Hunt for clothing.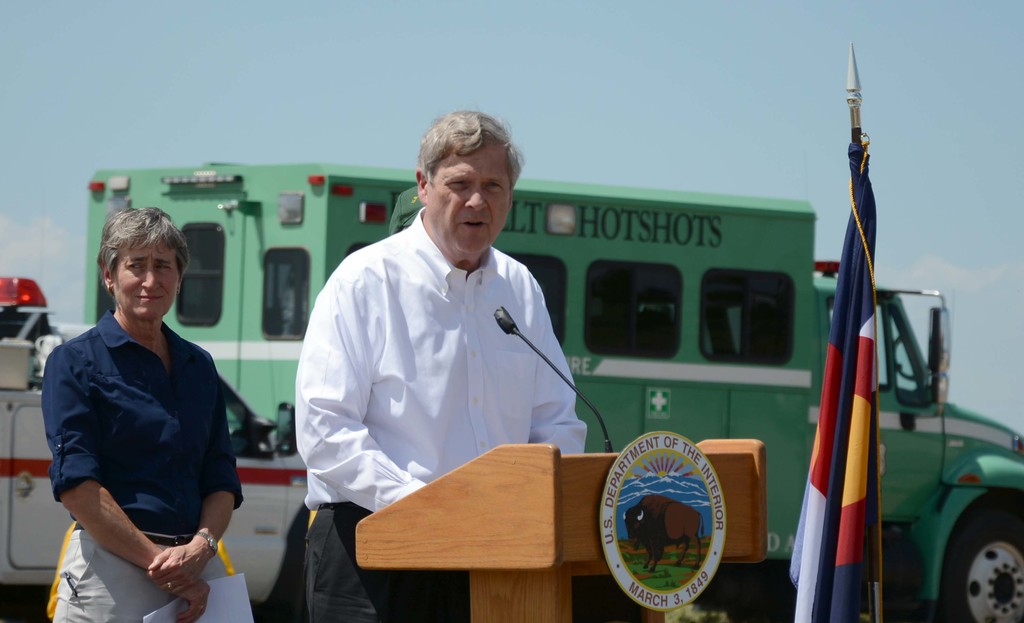
Hunted down at detection(296, 204, 588, 622).
